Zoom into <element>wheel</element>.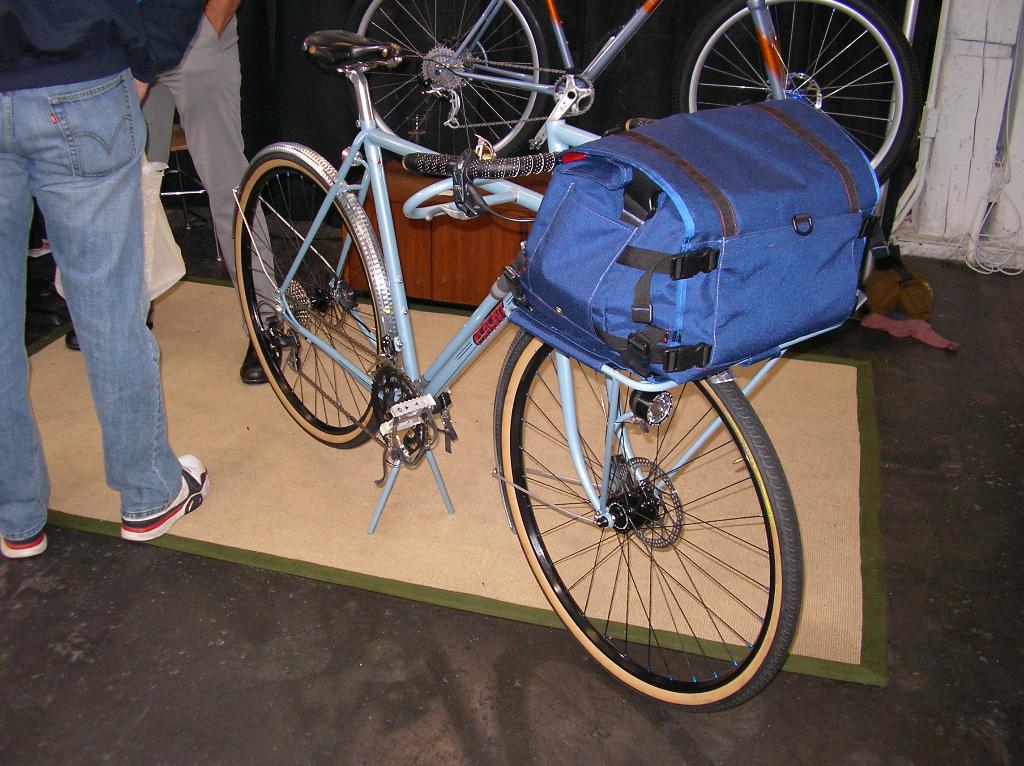
Zoom target: locate(232, 148, 394, 447).
